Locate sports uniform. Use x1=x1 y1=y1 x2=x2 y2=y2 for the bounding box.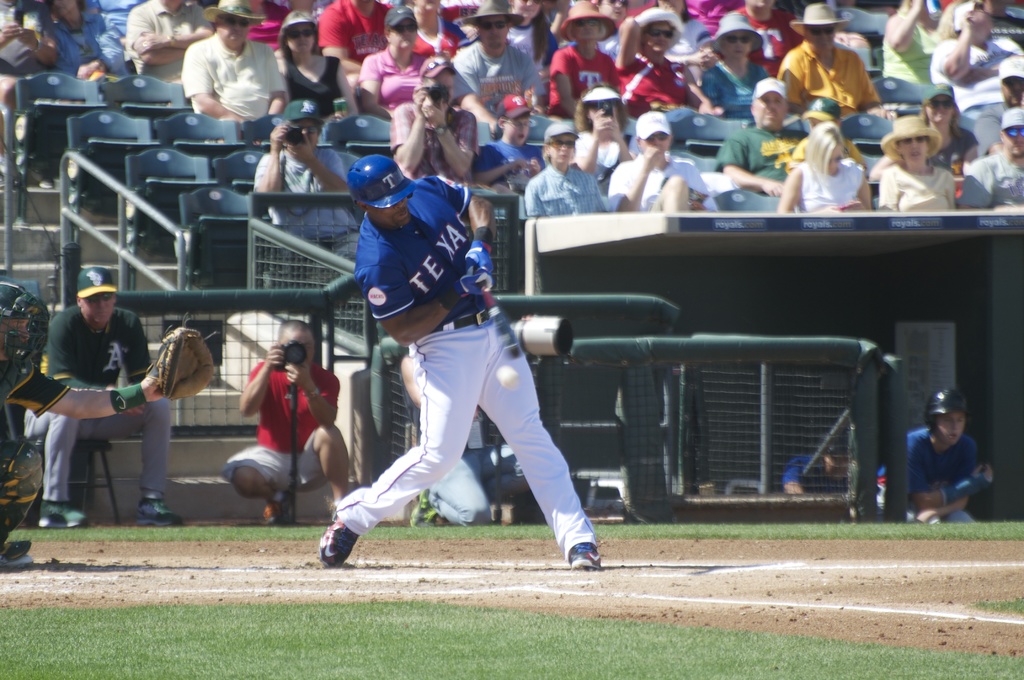
x1=454 y1=35 x2=541 y2=121.
